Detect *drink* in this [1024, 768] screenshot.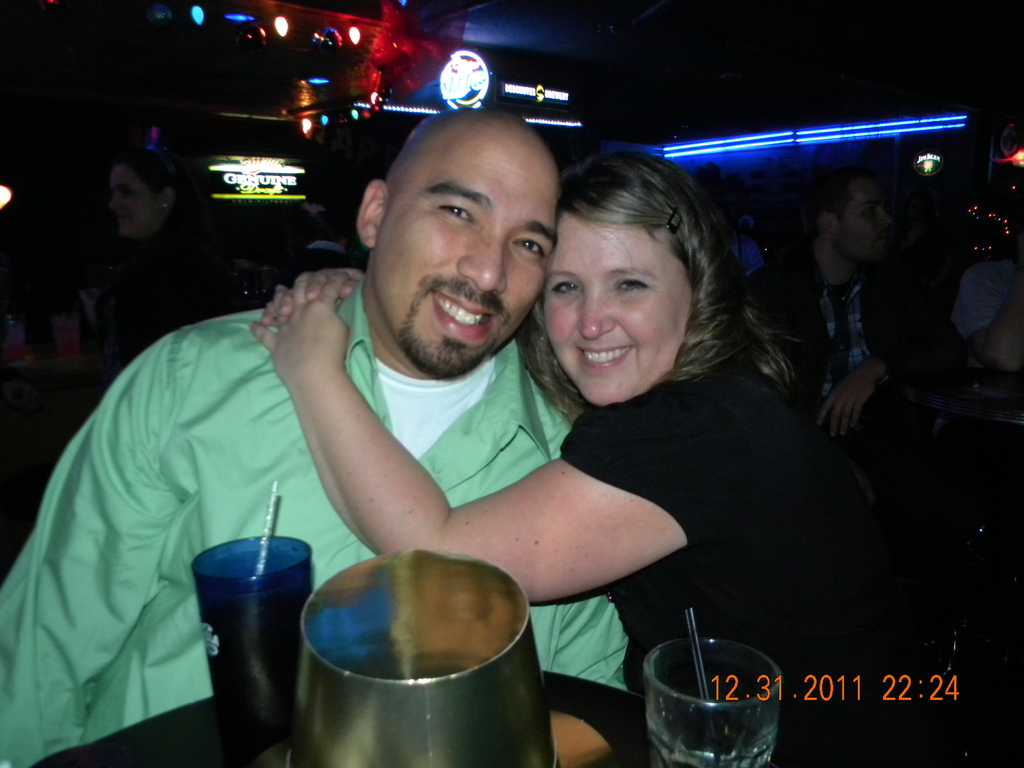
Detection: (201,516,308,767).
